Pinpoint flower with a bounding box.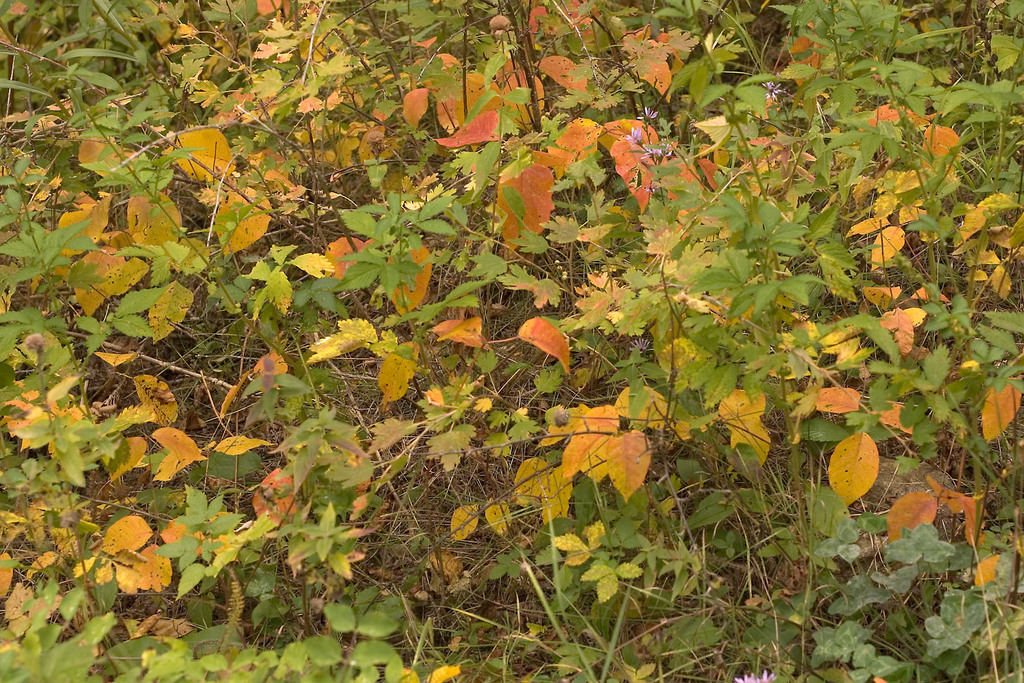
box(760, 80, 782, 100).
